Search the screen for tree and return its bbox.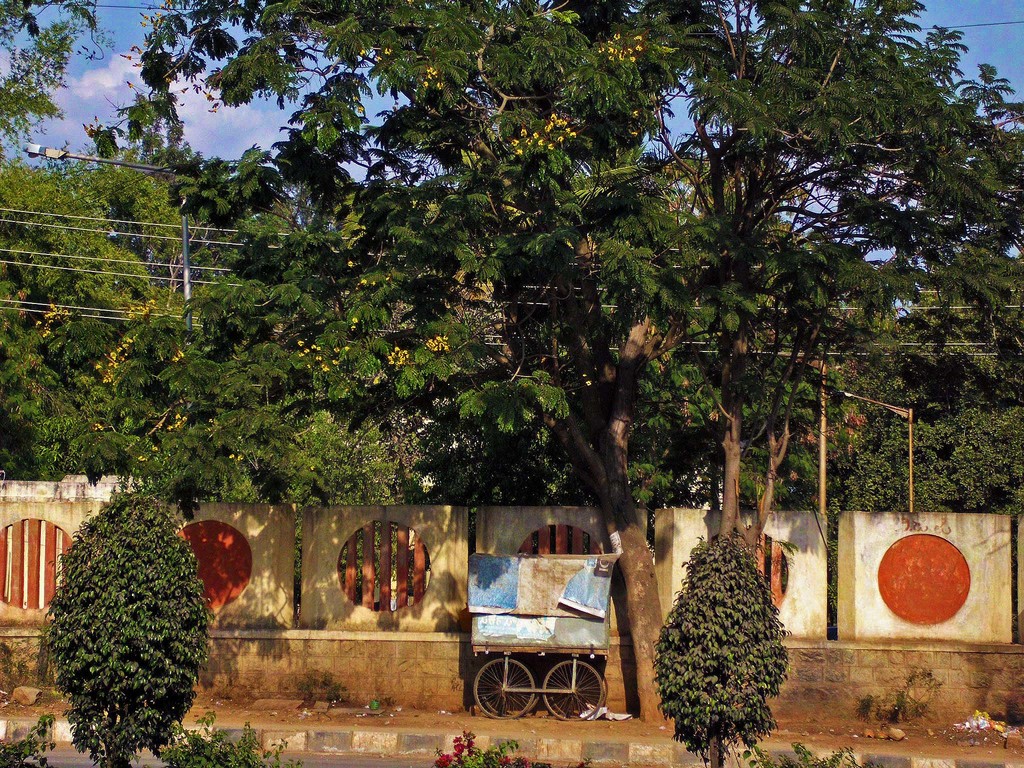
Found: (x1=674, y1=0, x2=1023, y2=564).
